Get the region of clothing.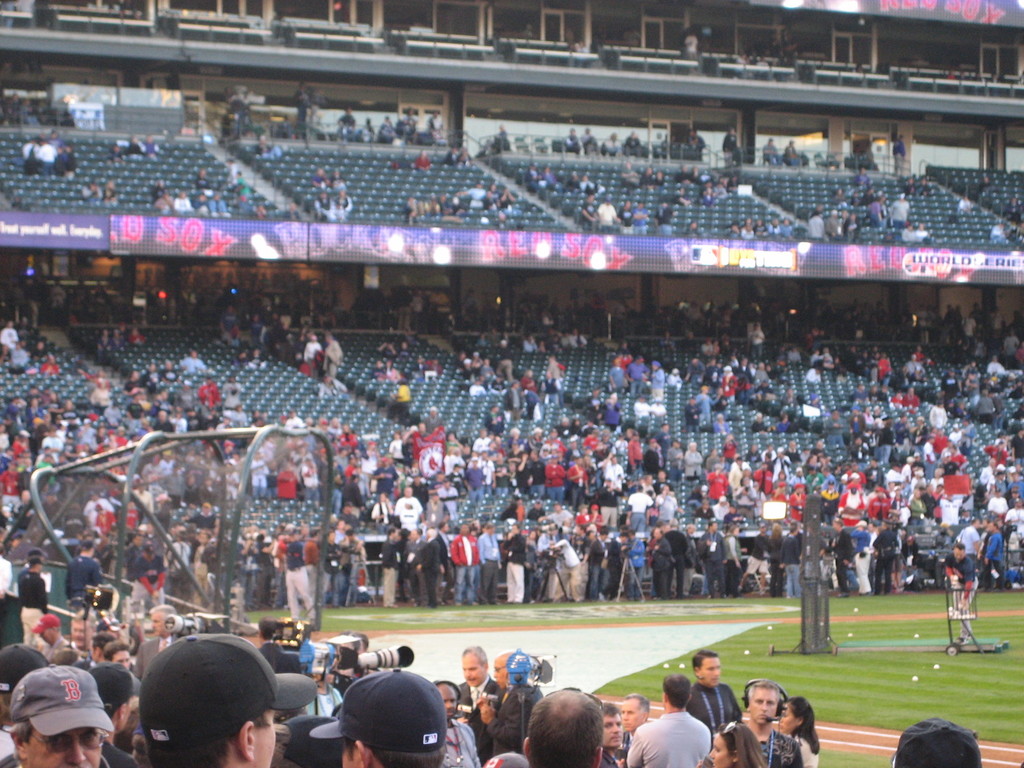
bbox(724, 536, 749, 596).
